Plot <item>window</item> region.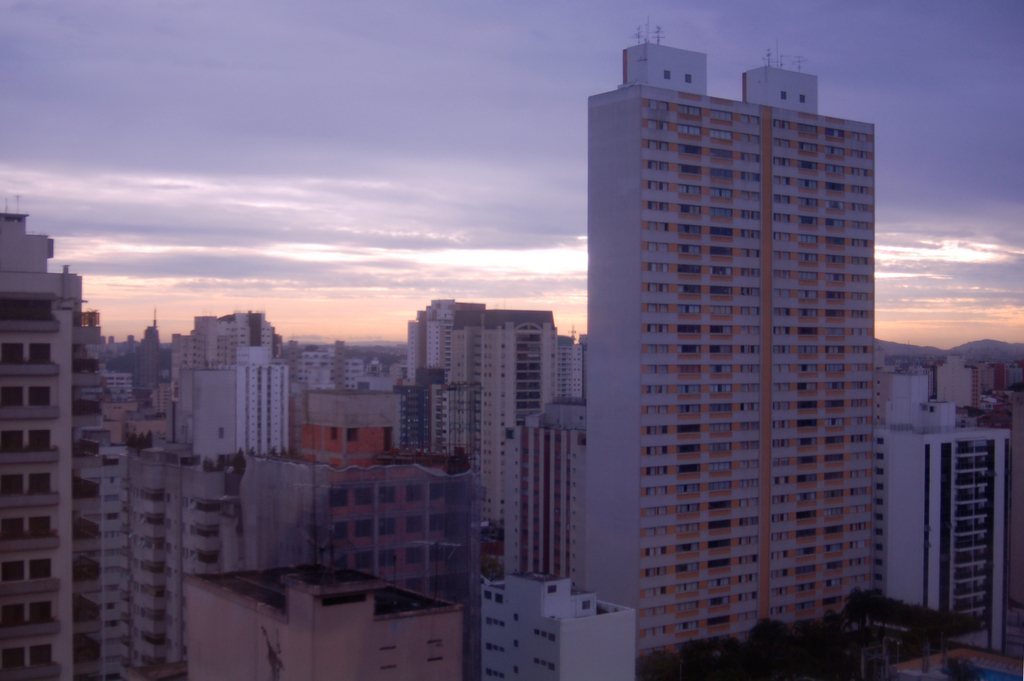
Plotted at pyautogui.locateOnScreen(740, 382, 757, 394).
